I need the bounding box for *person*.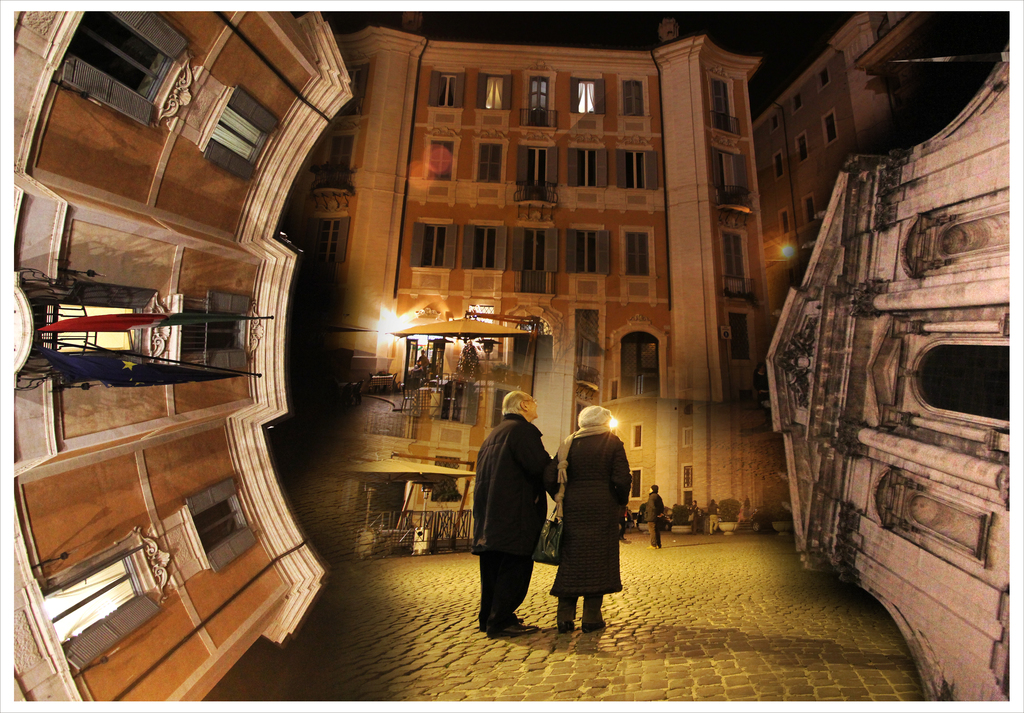
Here it is: Rect(687, 503, 703, 534).
